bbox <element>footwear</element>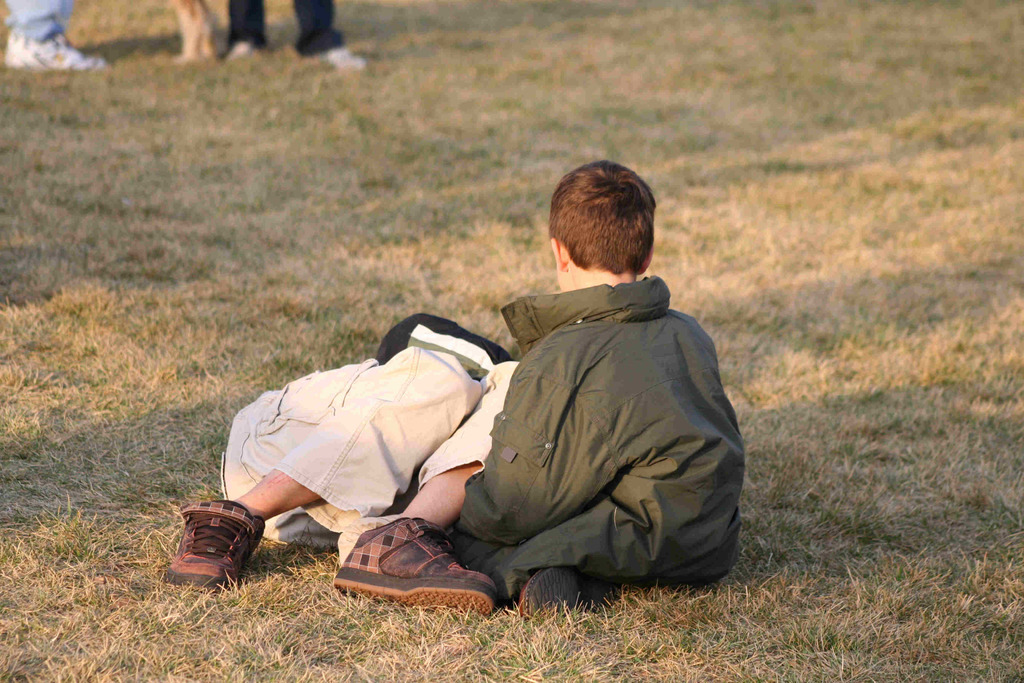
region(167, 497, 267, 588)
